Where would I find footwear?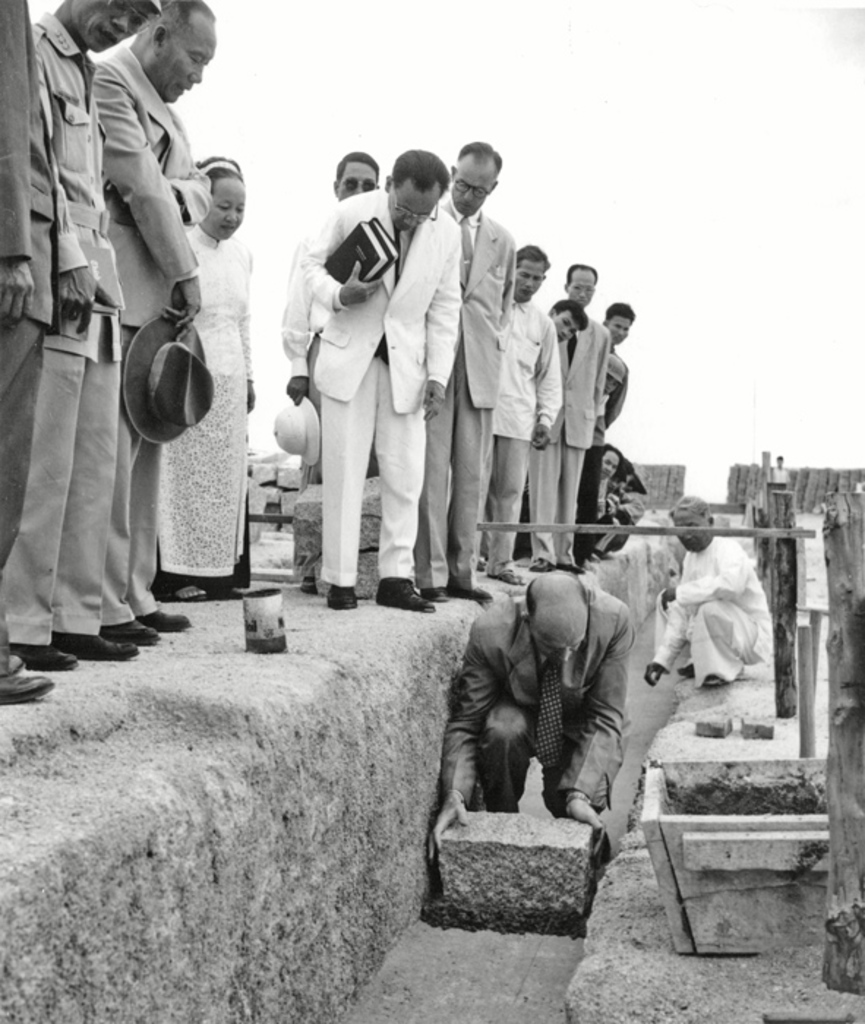
At box=[490, 571, 523, 581].
